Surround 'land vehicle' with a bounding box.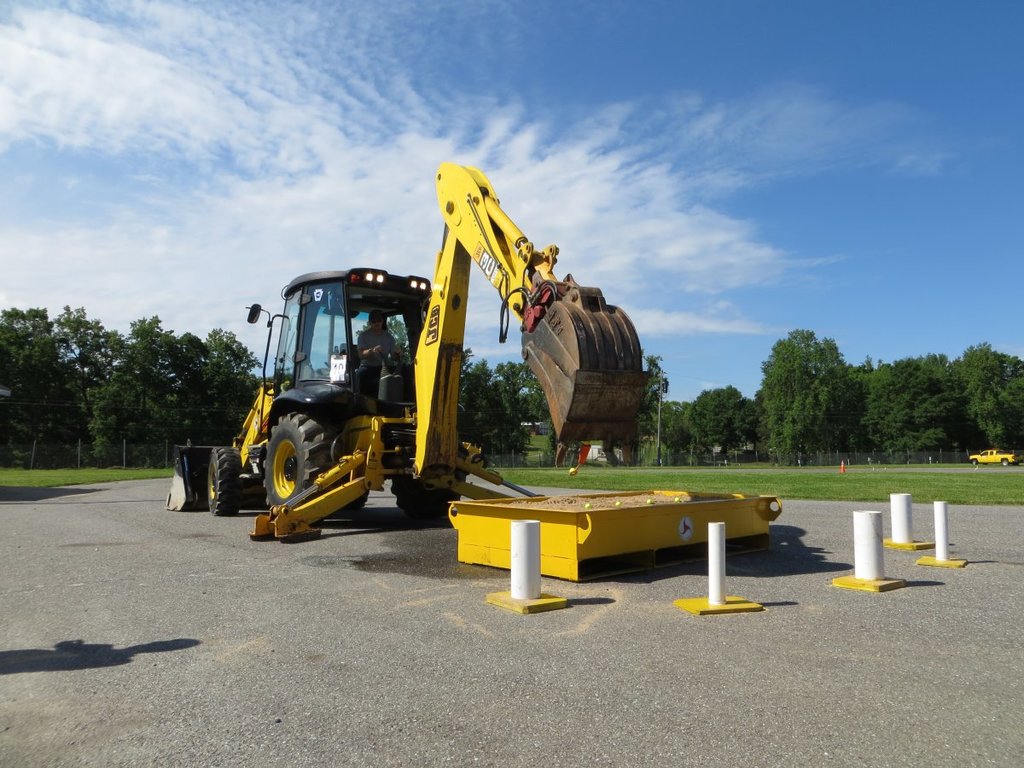
bbox=[973, 448, 1013, 463].
